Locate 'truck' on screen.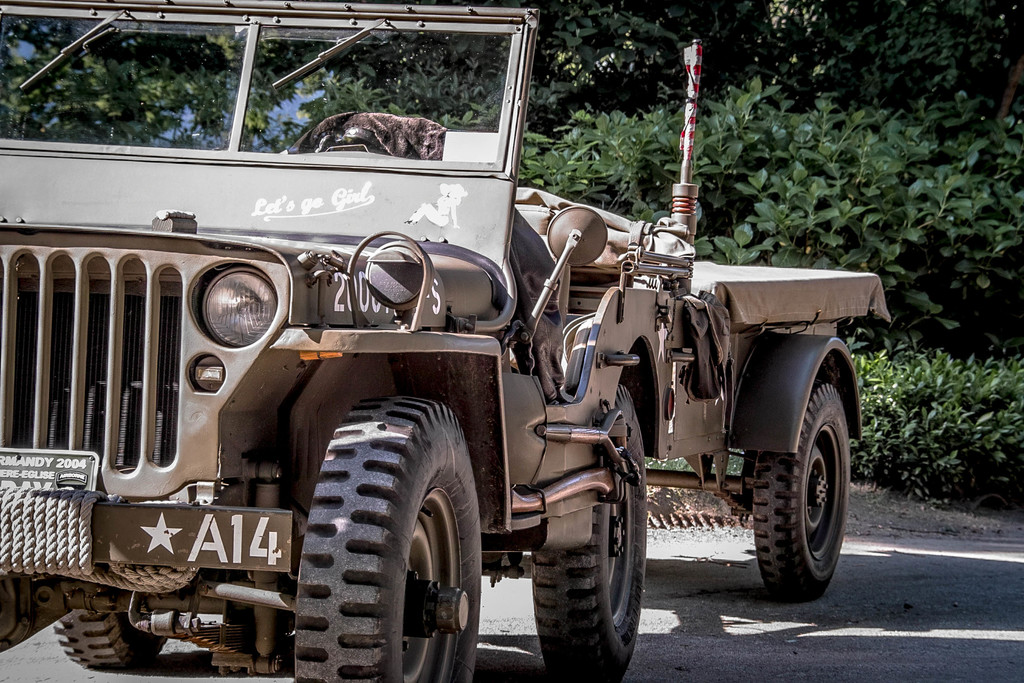
On screen at region(0, 0, 893, 682).
